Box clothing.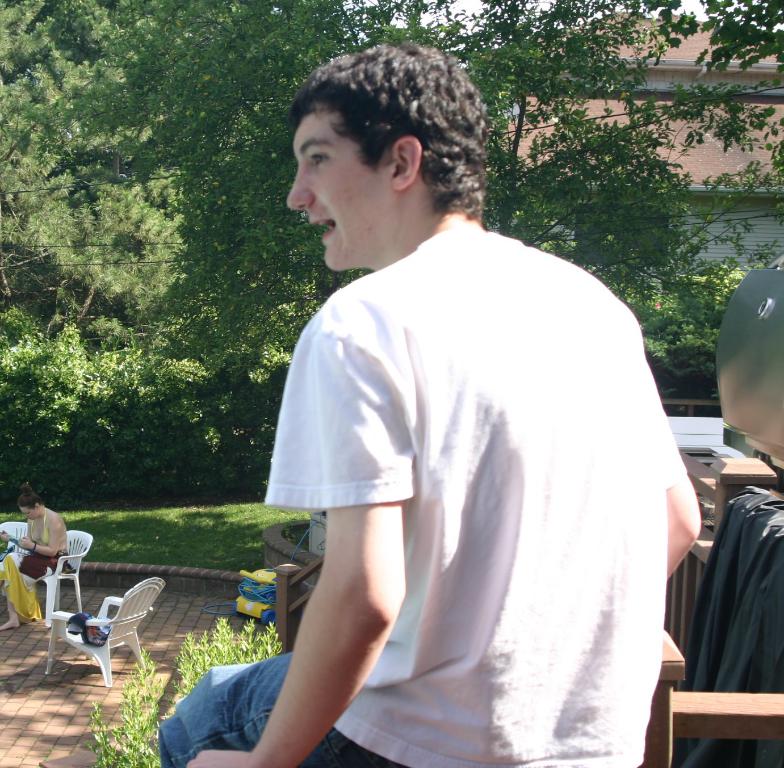
Rect(0, 501, 76, 633).
